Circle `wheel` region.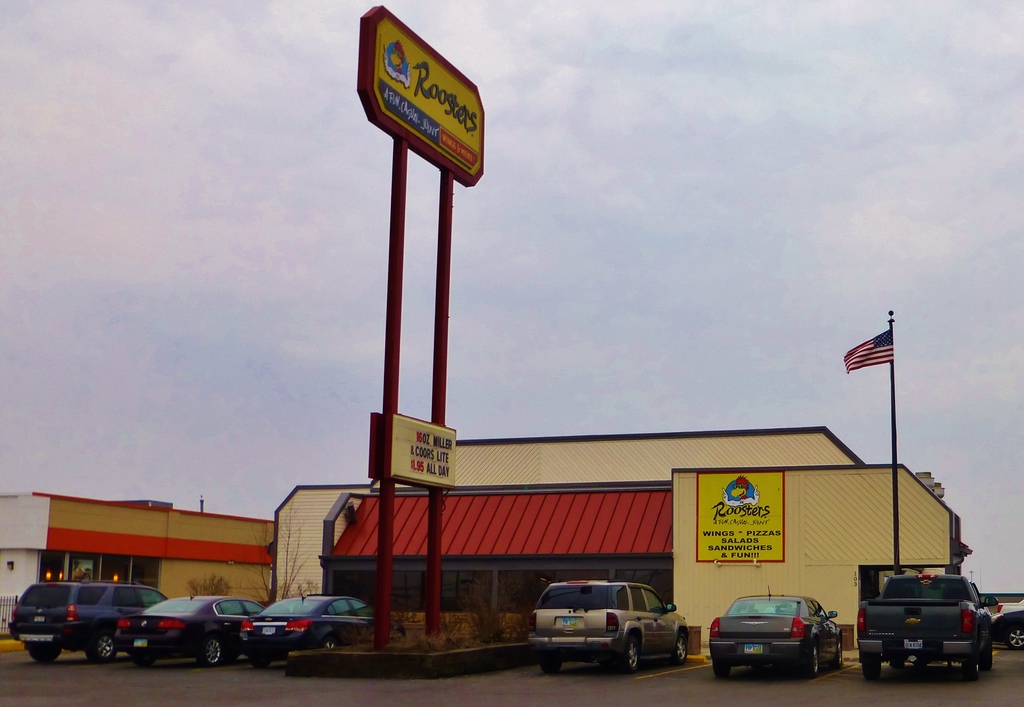
Region: <box>322,639,338,647</box>.
